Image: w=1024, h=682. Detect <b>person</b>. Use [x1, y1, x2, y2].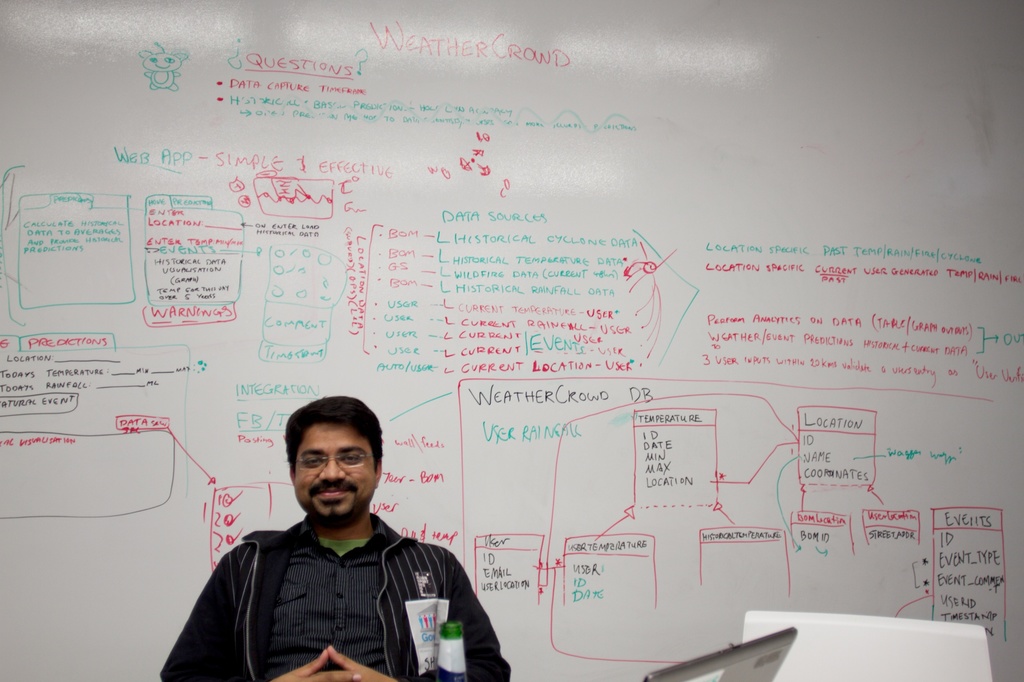
[163, 393, 511, 681].
